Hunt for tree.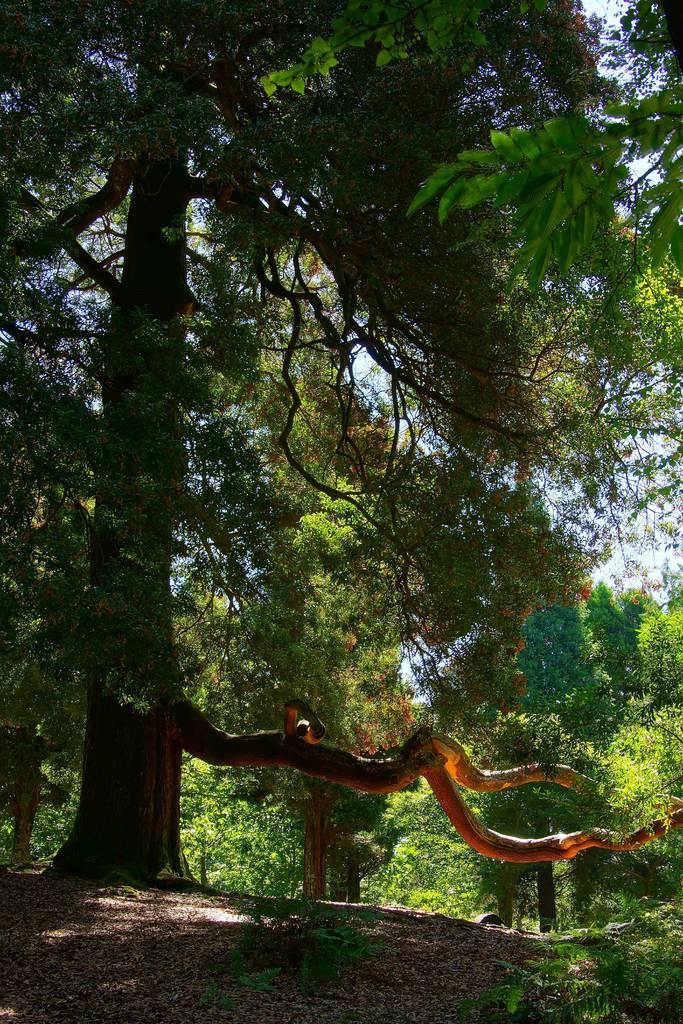
Hunted down at (x1=183, y1=762, x2=303, y2=890).
